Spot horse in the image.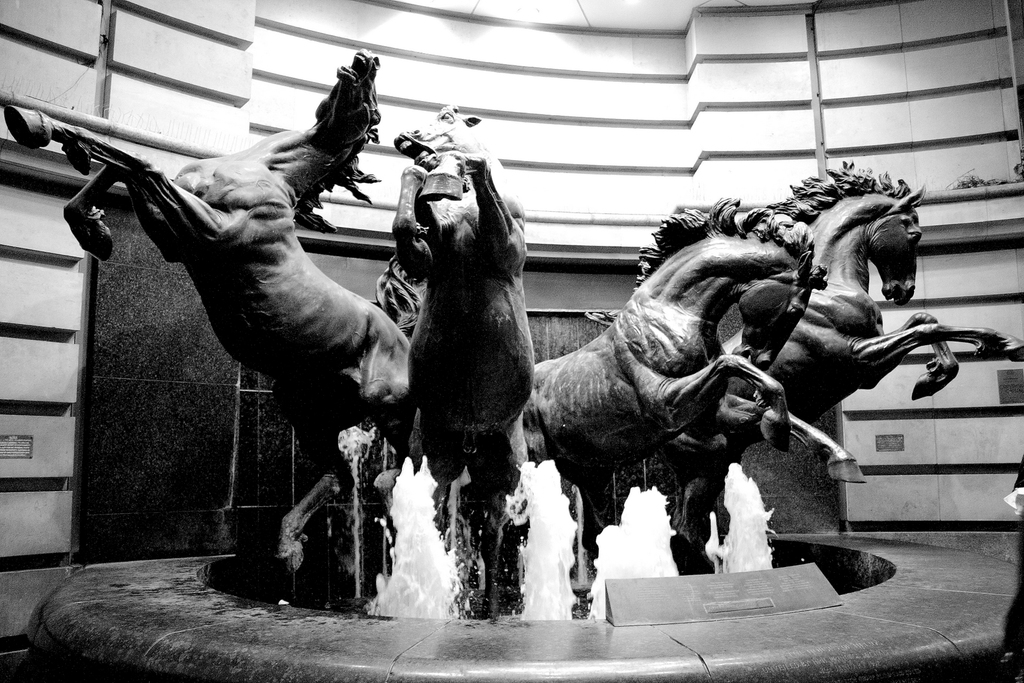
horse found at pyautogui.locateOnScreen(711, 159, 1023, 480).
